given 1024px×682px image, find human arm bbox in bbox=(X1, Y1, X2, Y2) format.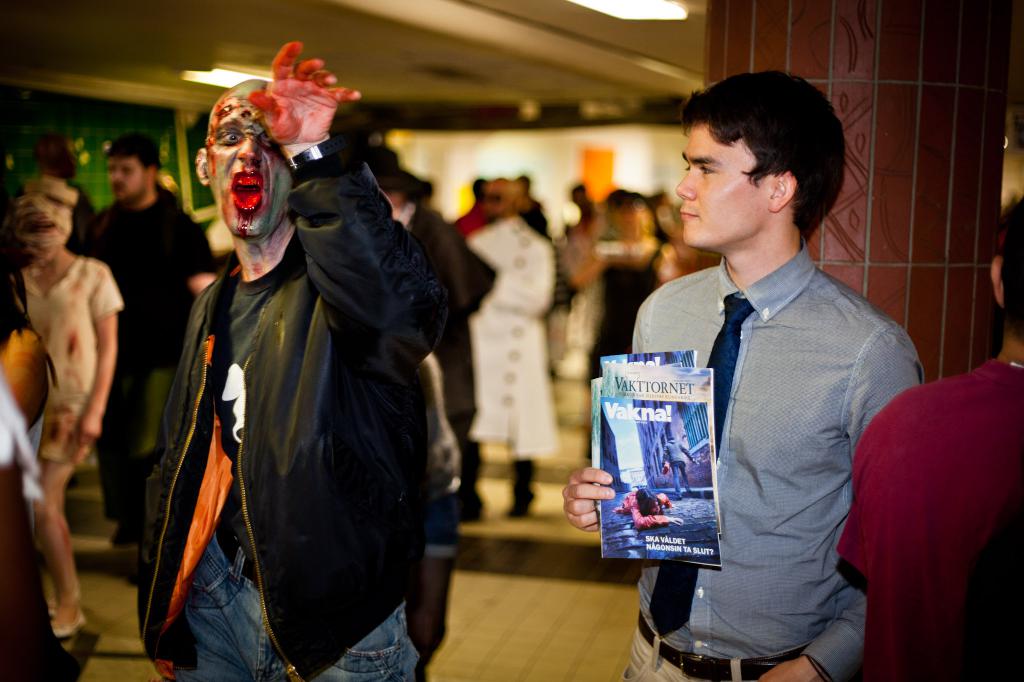
bbox=(167, 206, 214, 300).
